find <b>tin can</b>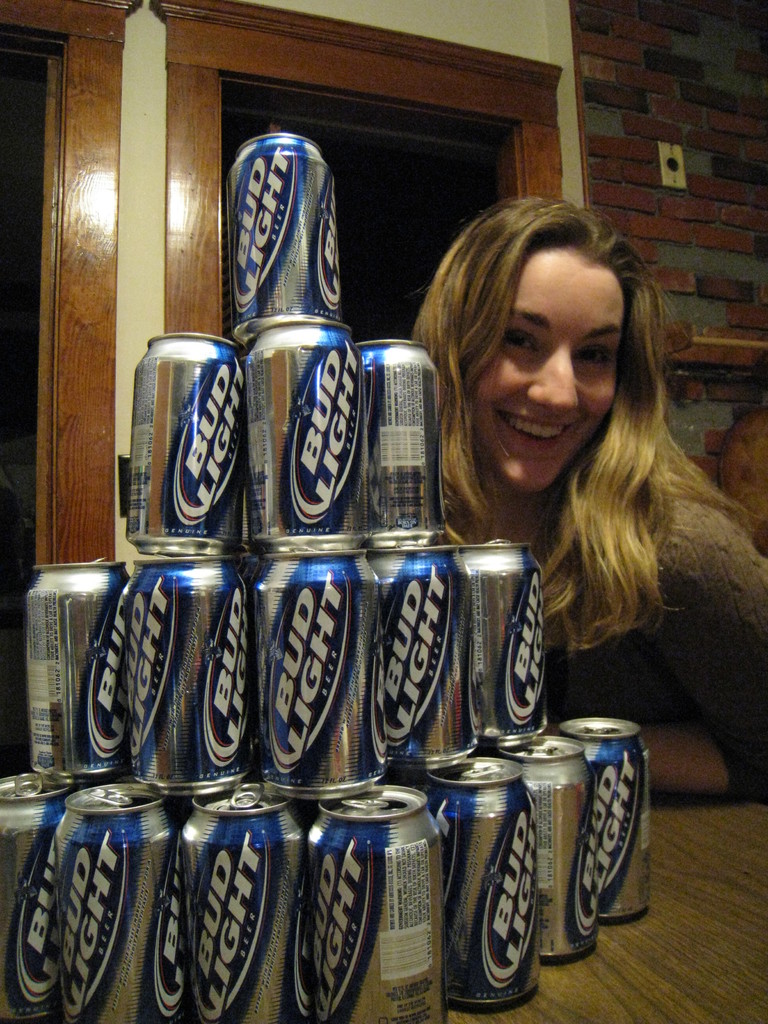
(x1=441, y1=751, x2=544, y2=1010)
